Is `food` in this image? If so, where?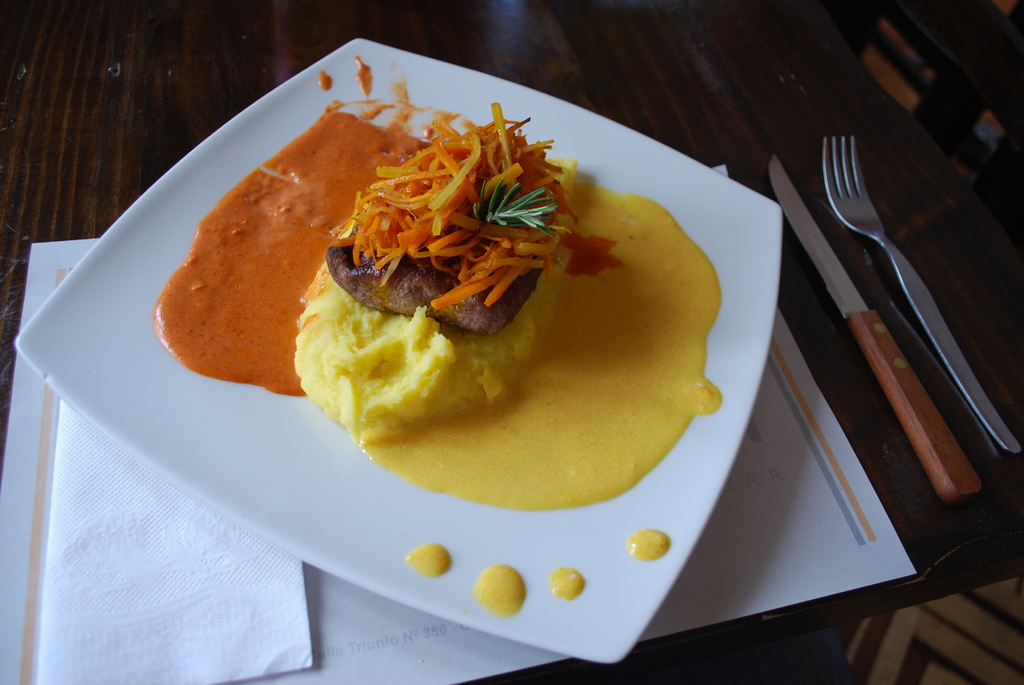
Yes, at <box>148,56,719,512</box>.
